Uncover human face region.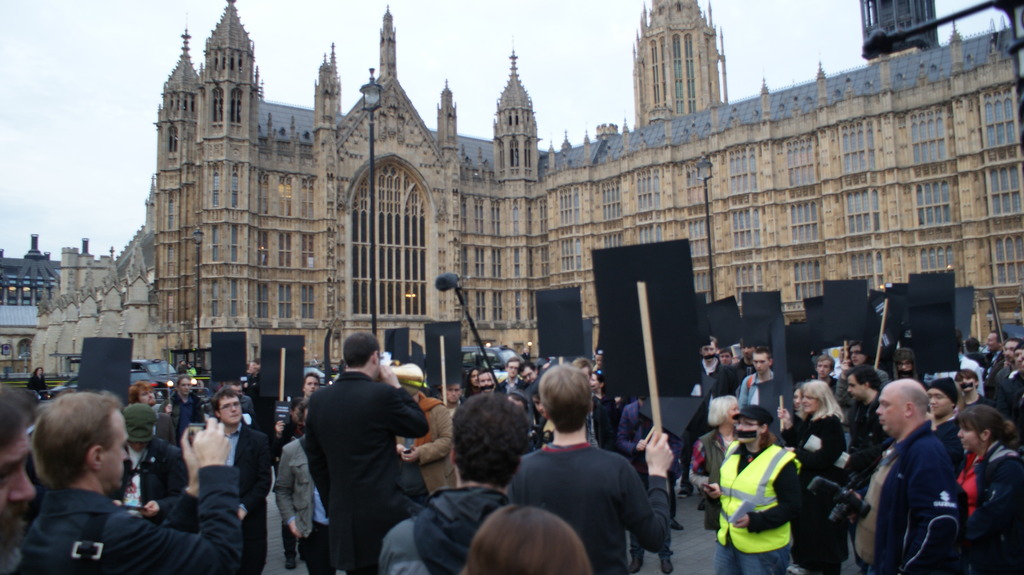
Uncovered: [101,410,130,489].
